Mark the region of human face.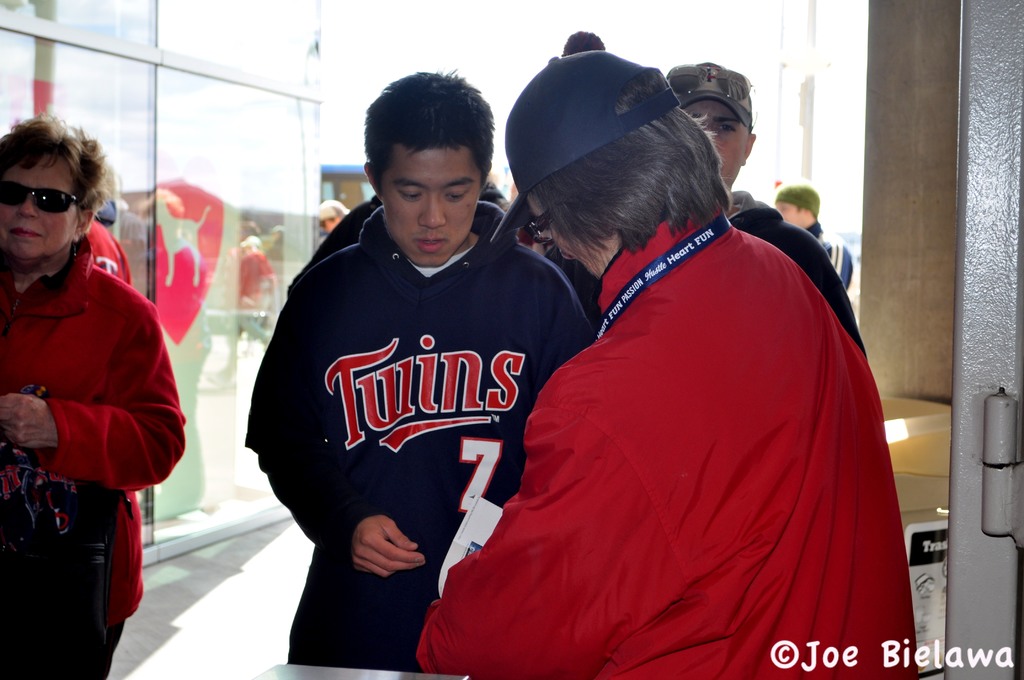
Region: [381,146,481,265].
